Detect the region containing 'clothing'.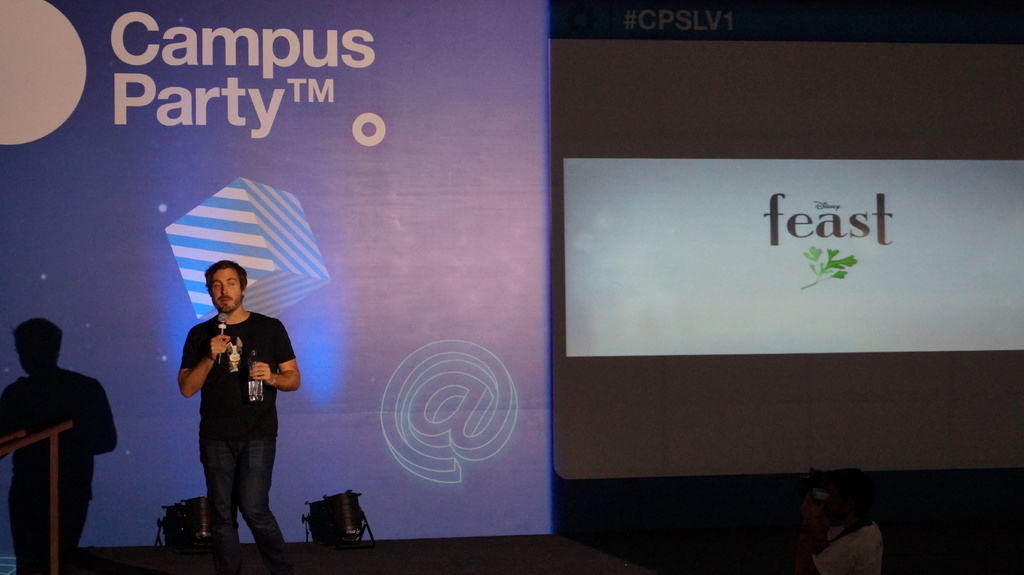
184 310 294 569.
